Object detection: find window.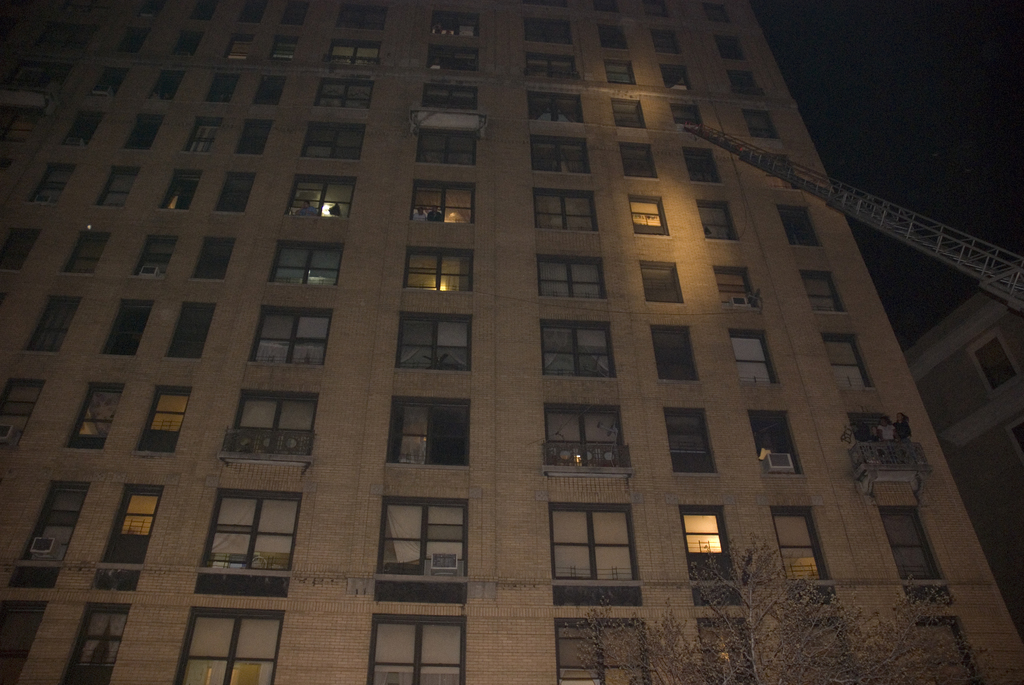
[left=170, top=26, right=197, bottom=57].
